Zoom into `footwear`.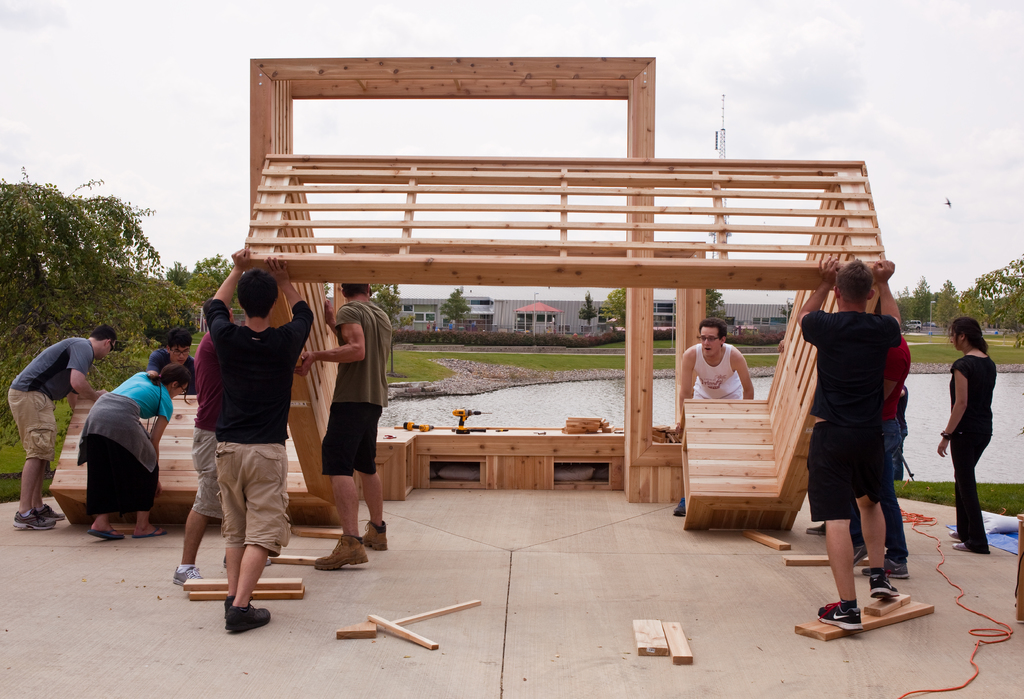
Zoom target: <bbox>85, 527, 125, 540</bbox>.
